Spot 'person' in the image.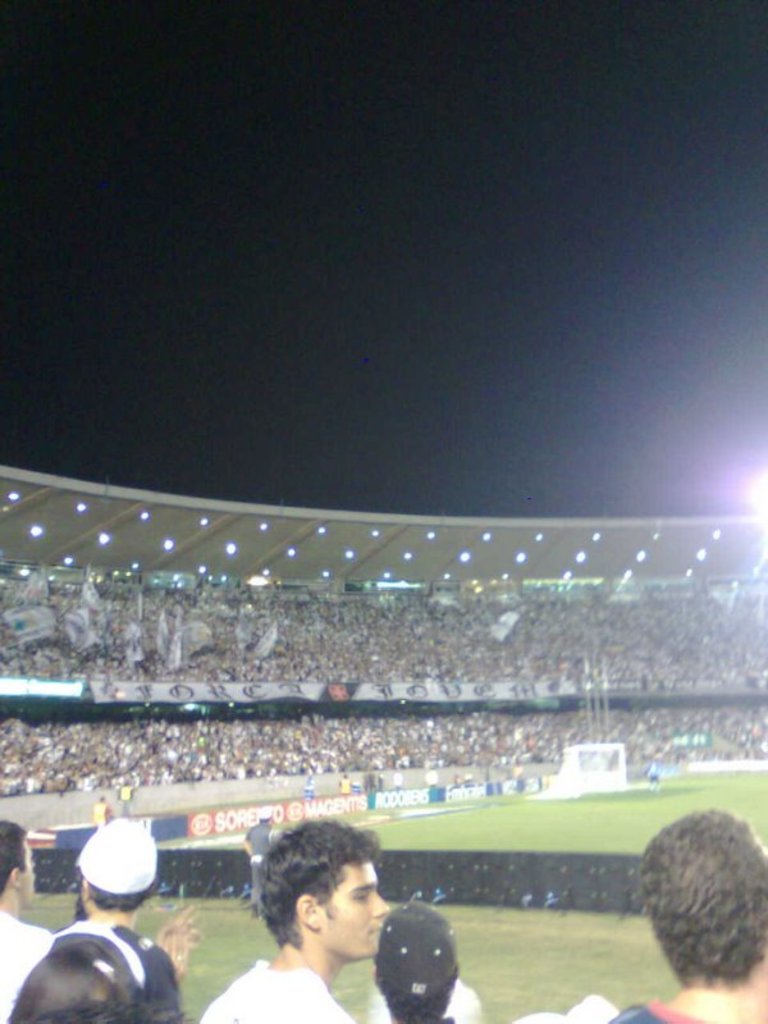
'person' found at (left=595, top=799, right=767, bottom=1023).
